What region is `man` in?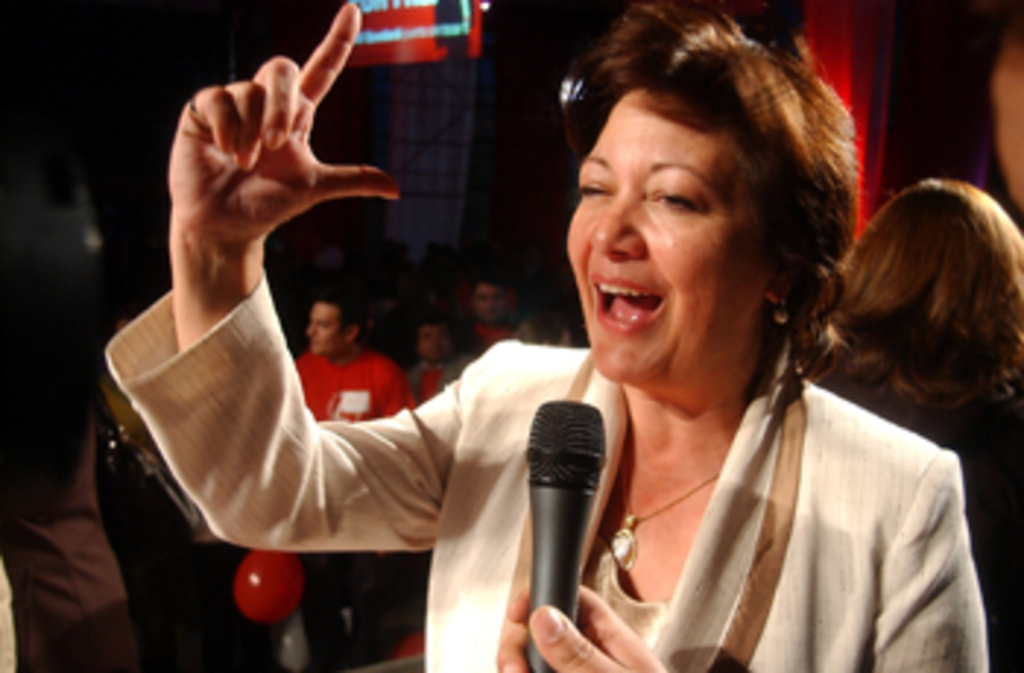
[295, 293, 418, 670].
